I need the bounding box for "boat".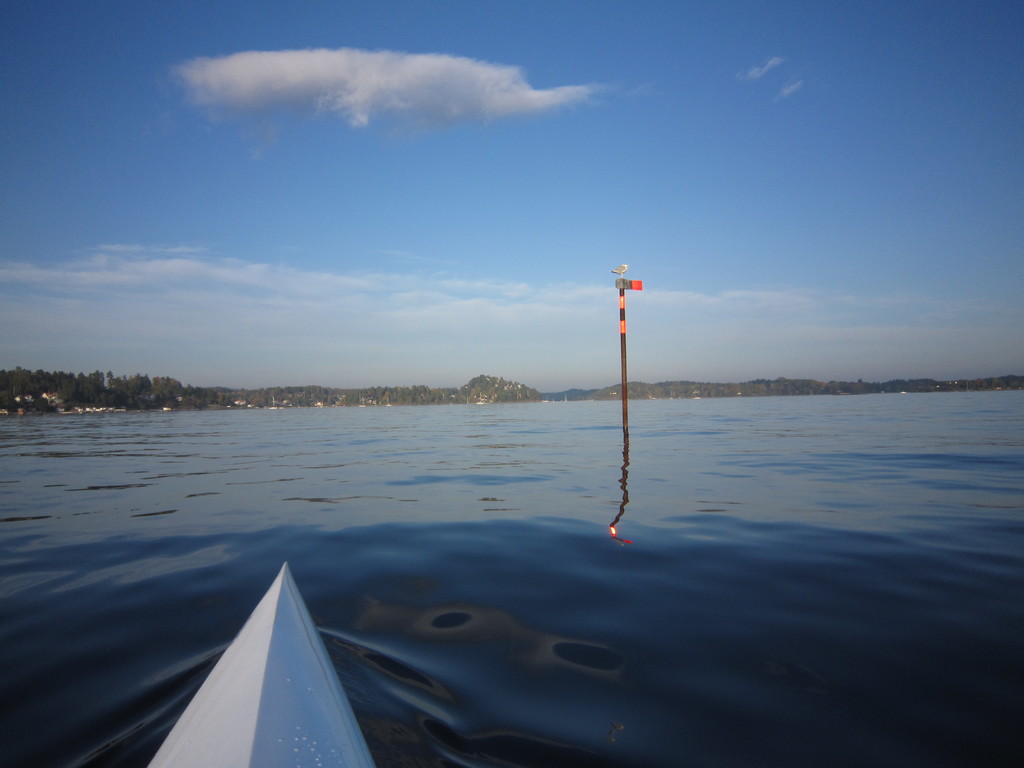
Here it is: detection(147, 577, 387, 754).
